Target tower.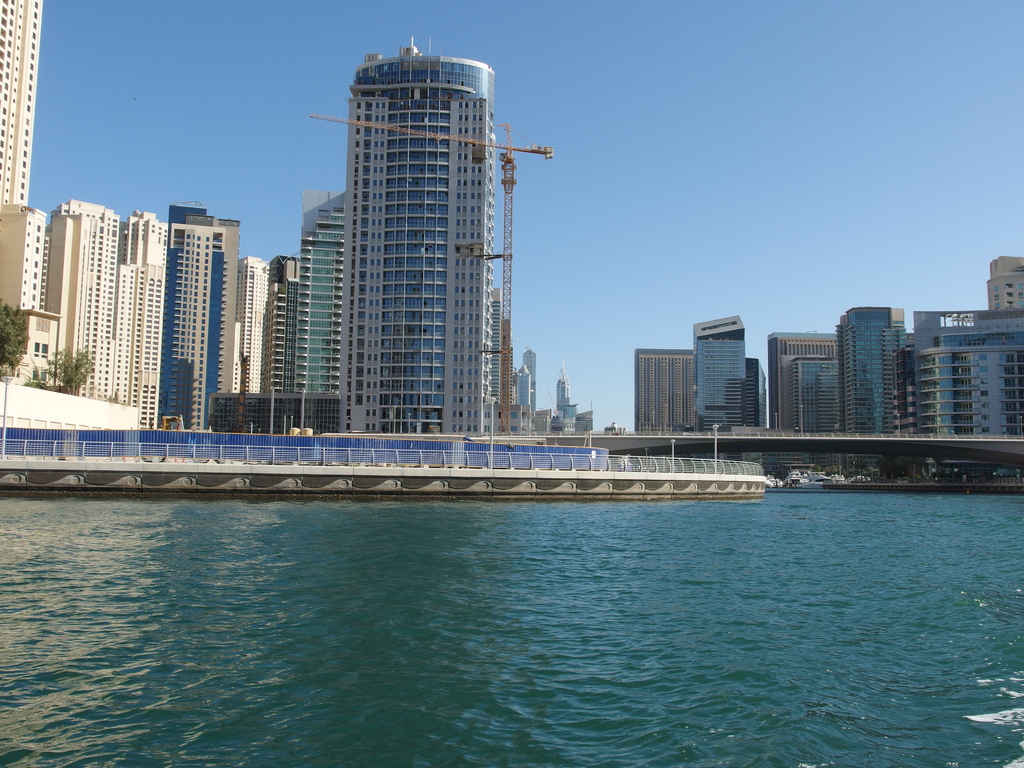
Target region: 51/200/166/425.
